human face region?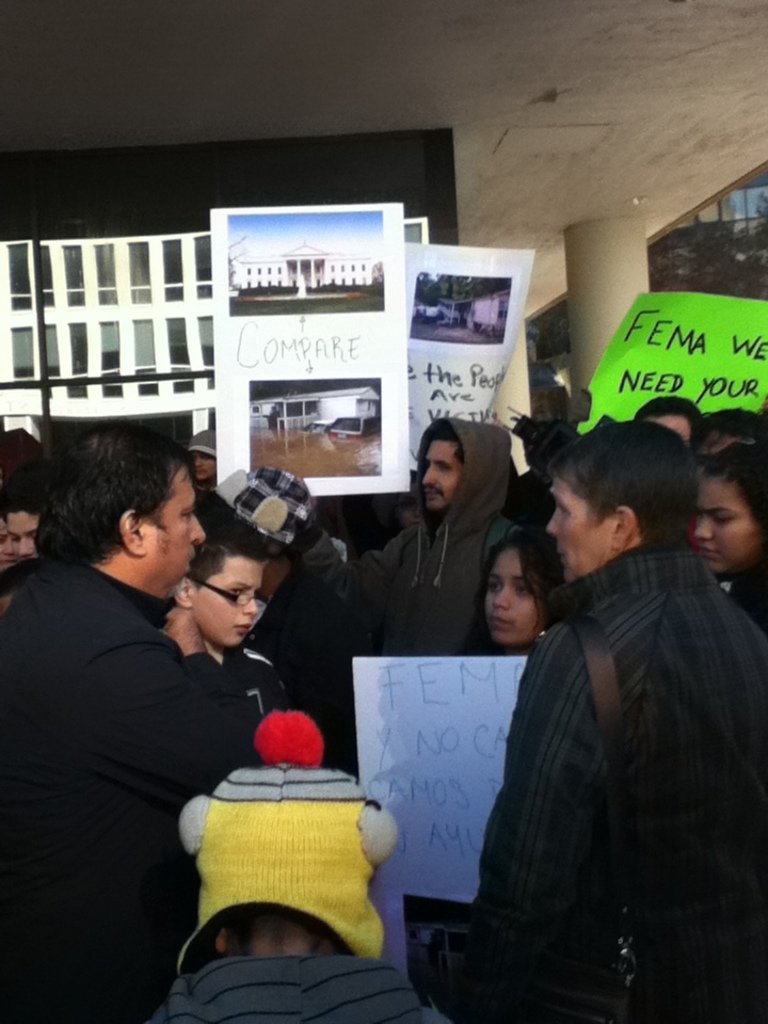
(176, 555, 263, 651)
